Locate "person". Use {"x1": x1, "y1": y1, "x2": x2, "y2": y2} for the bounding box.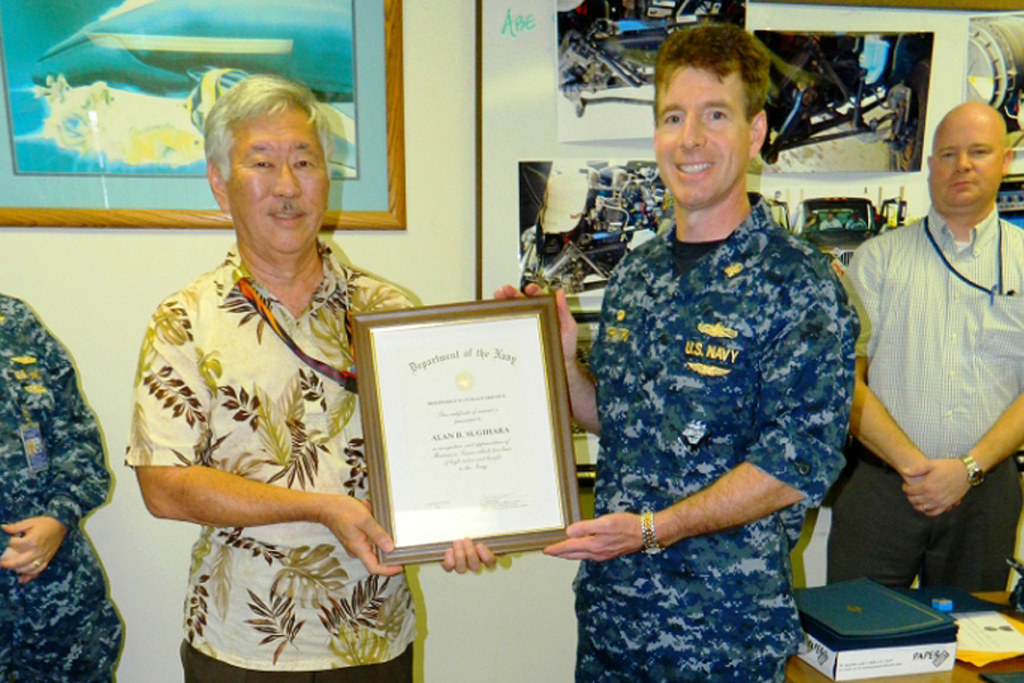
{"x1": 841, "y1": 101, "x2": 1023, "y2": 614}.
